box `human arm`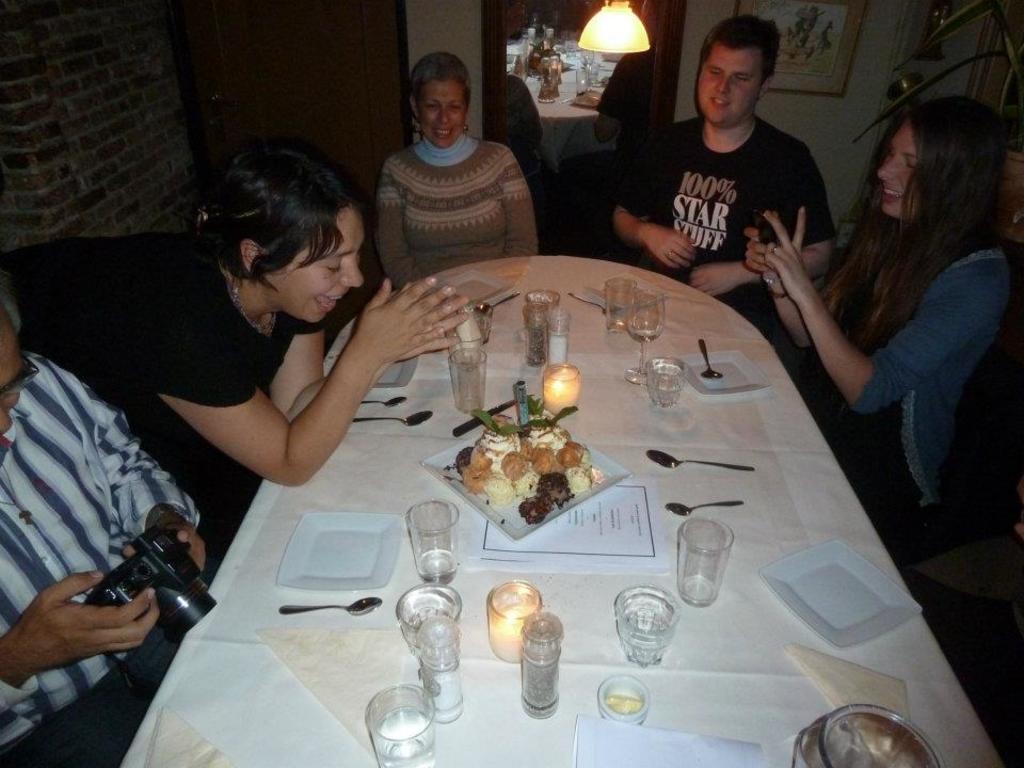
<bbox>682, 159, 842, 301</bbox>
